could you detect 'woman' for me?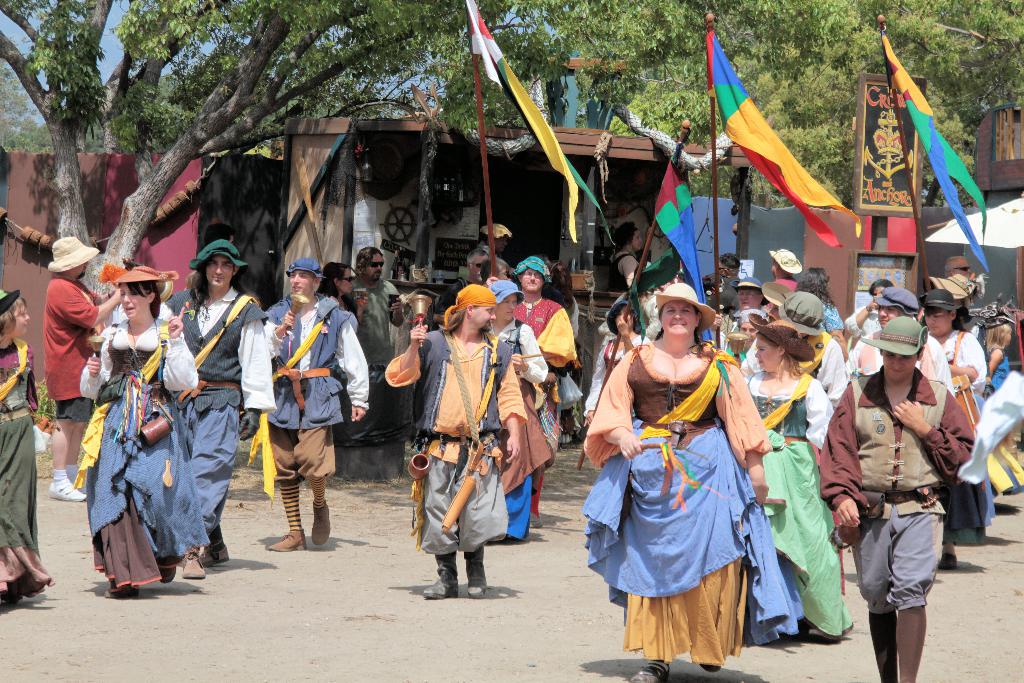
Detection result: (982, 320, 1012, 399).
